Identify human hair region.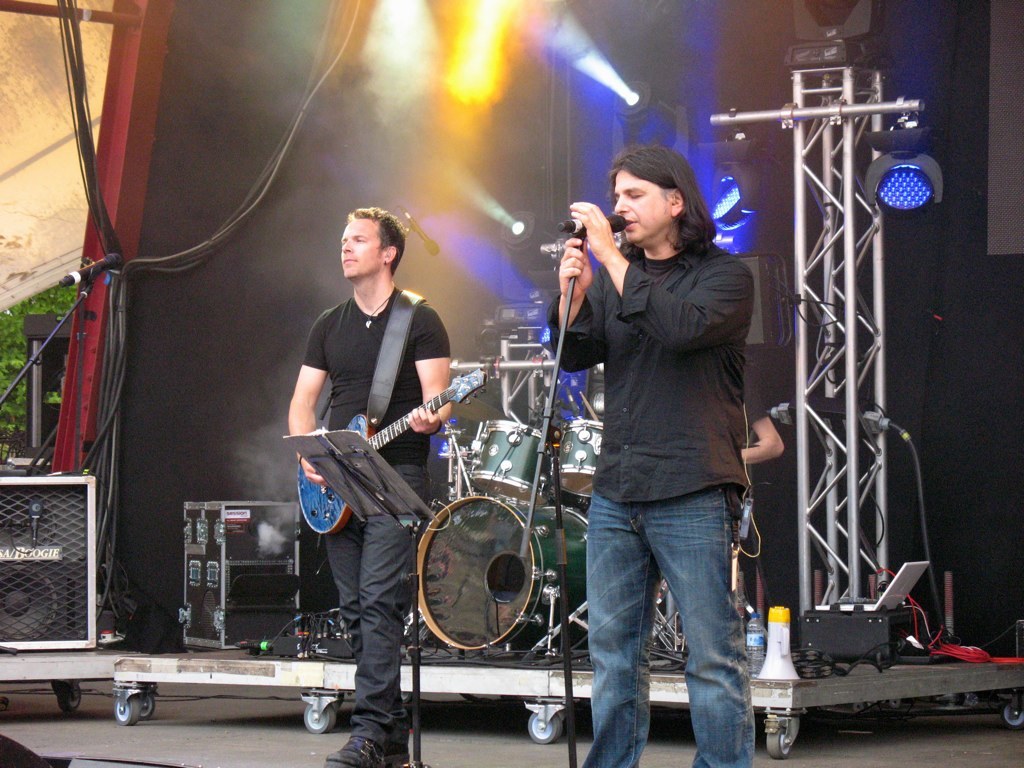
Region: 605:148:718:253.
